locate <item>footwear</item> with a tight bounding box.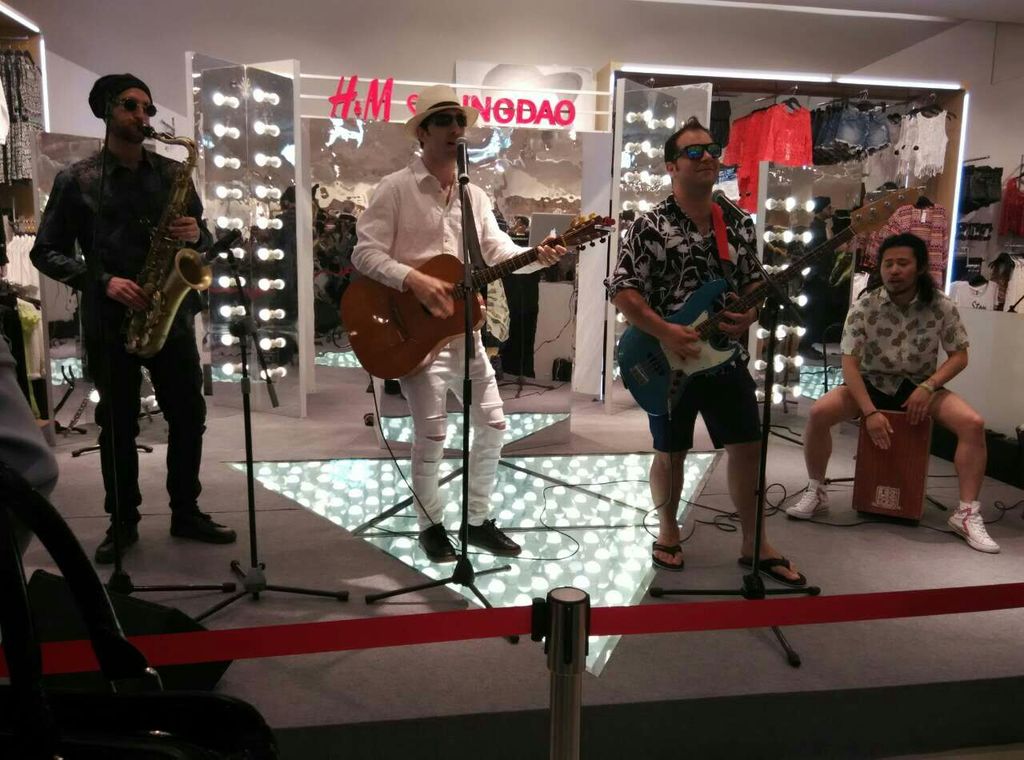
[947, 509, 1000, 554].
